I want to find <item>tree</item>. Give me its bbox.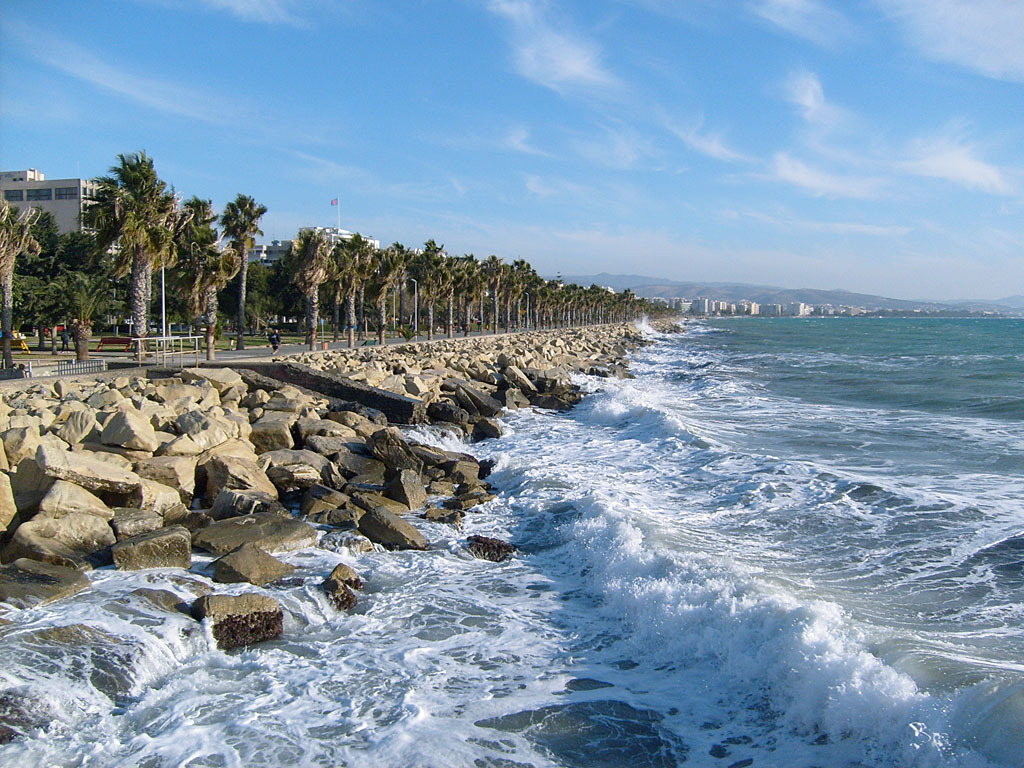
BBox(0, 195, 47, 383).
